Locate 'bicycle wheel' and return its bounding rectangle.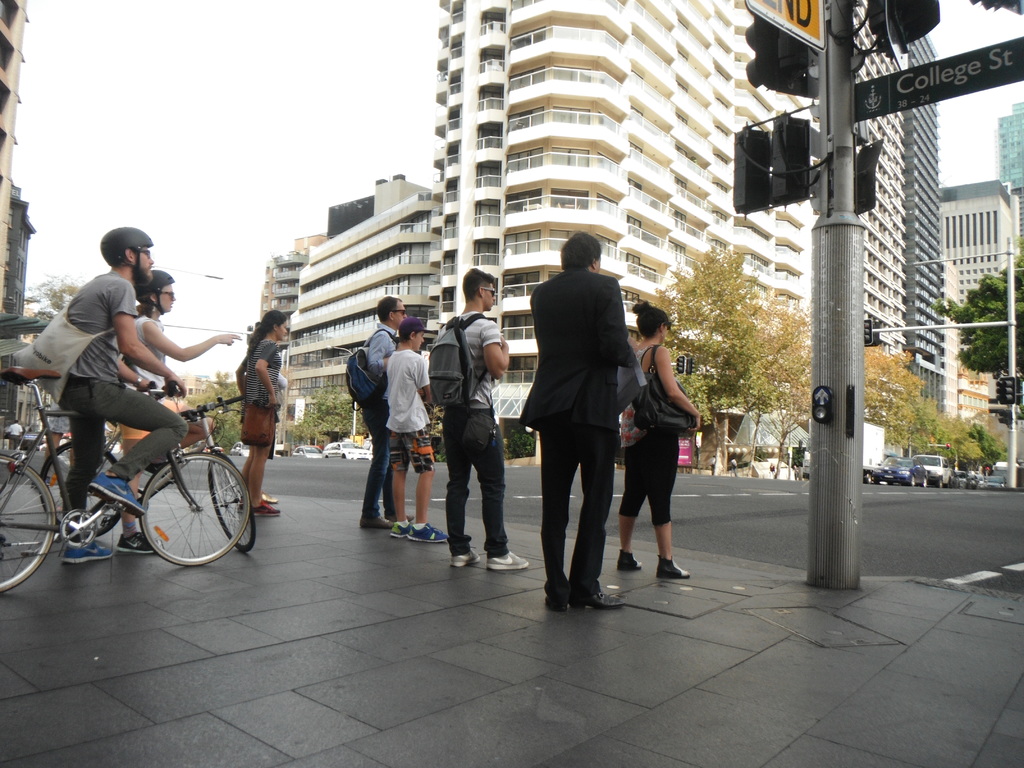
select_region(122, 456, 236, 565).
